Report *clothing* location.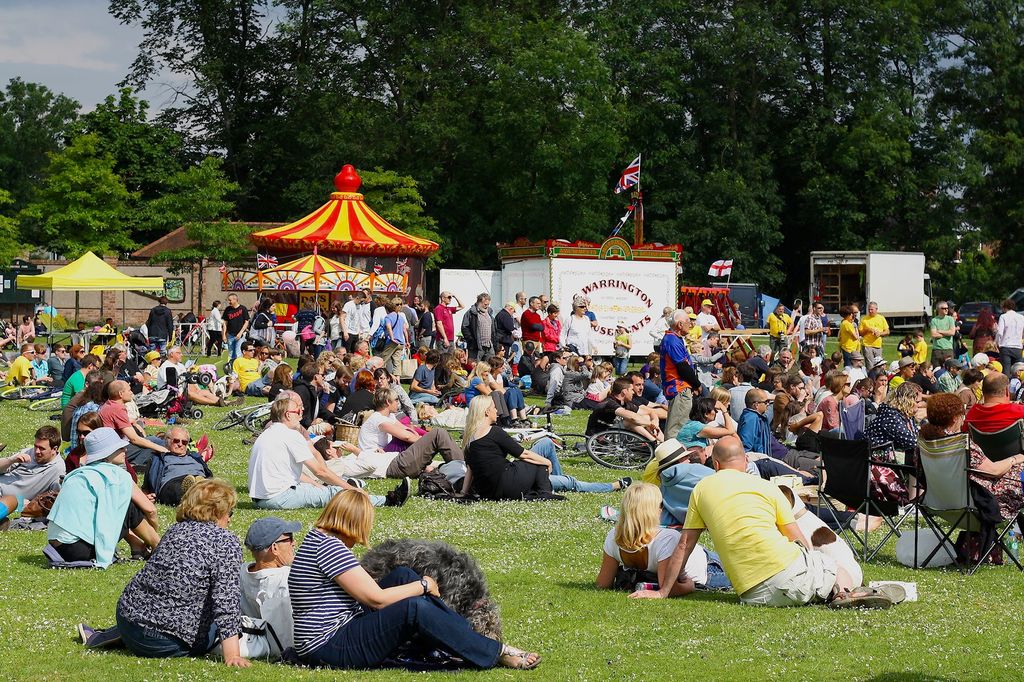
Report: (420,306,434,340).
